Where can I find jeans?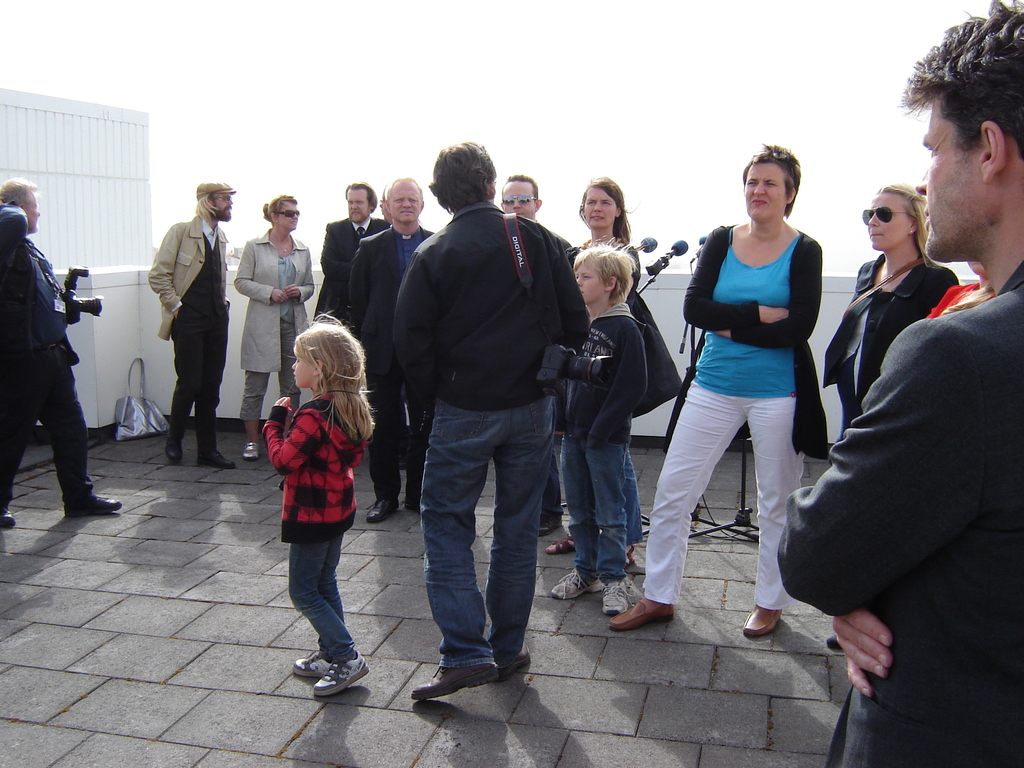
You can find it at locate(419, 394, 561, 670).
